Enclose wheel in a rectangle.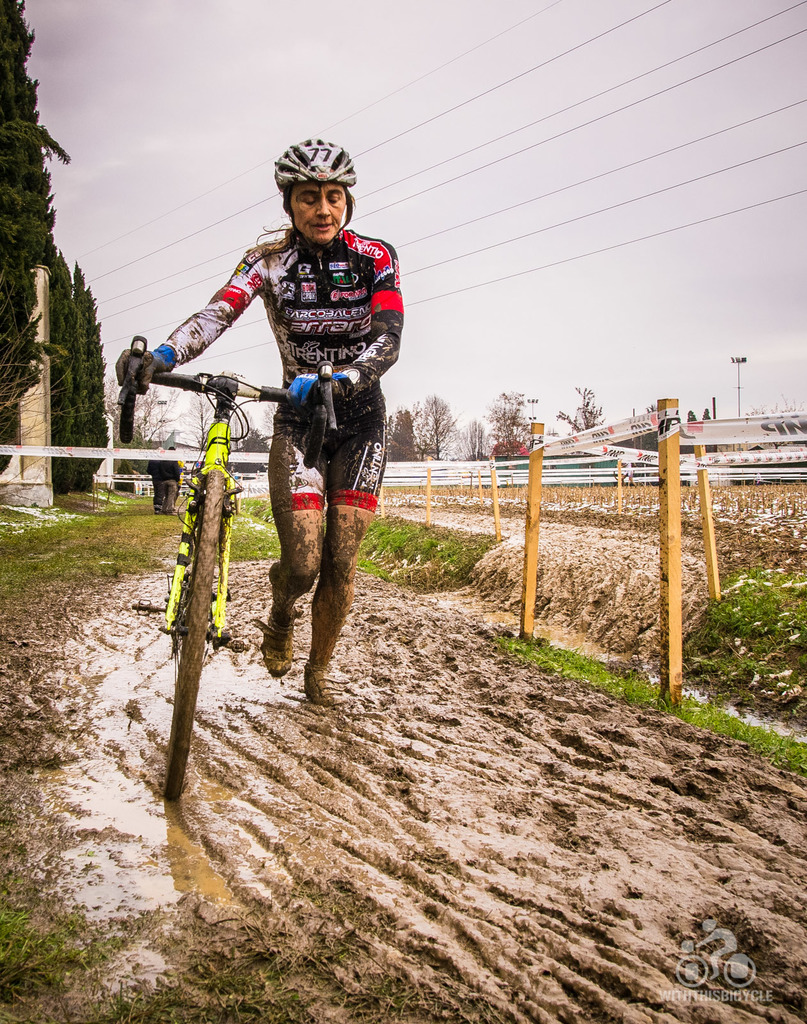
<region>166, 471, 226, 800</region>.
